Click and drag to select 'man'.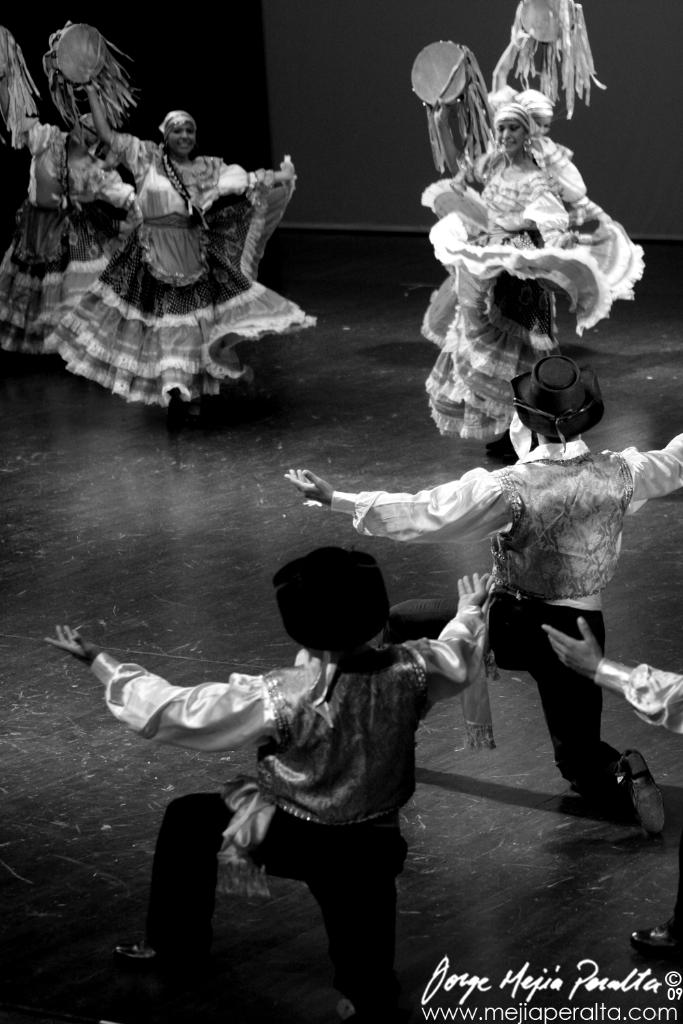
Selection: box=[44, 549, 499, 1023].
